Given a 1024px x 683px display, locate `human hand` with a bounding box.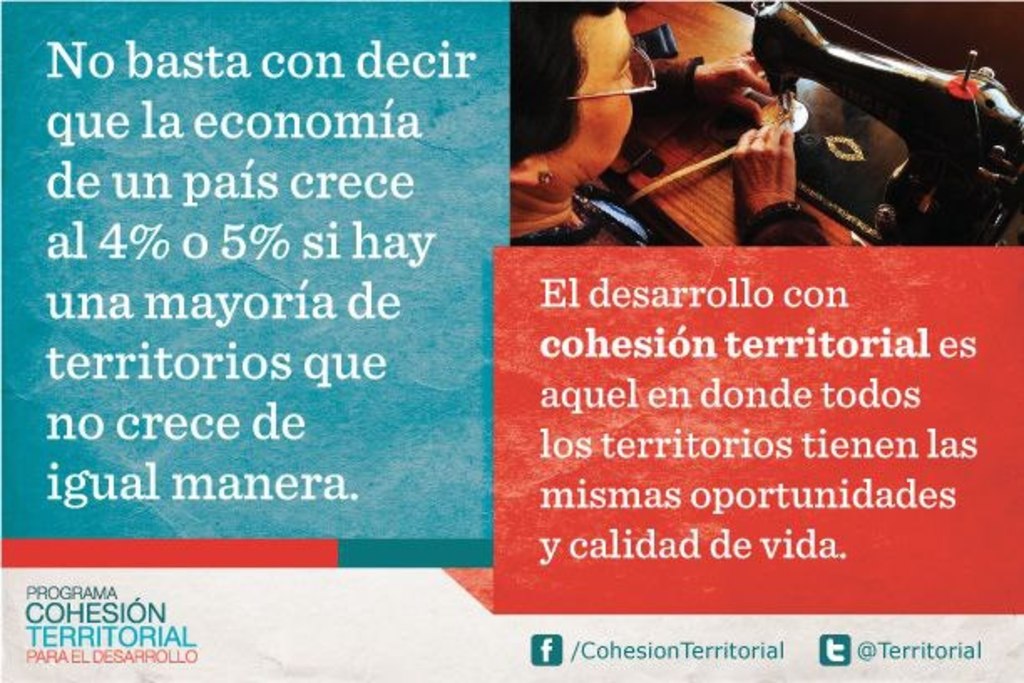
Located: <region>691, 45, 771, 131</region>.
